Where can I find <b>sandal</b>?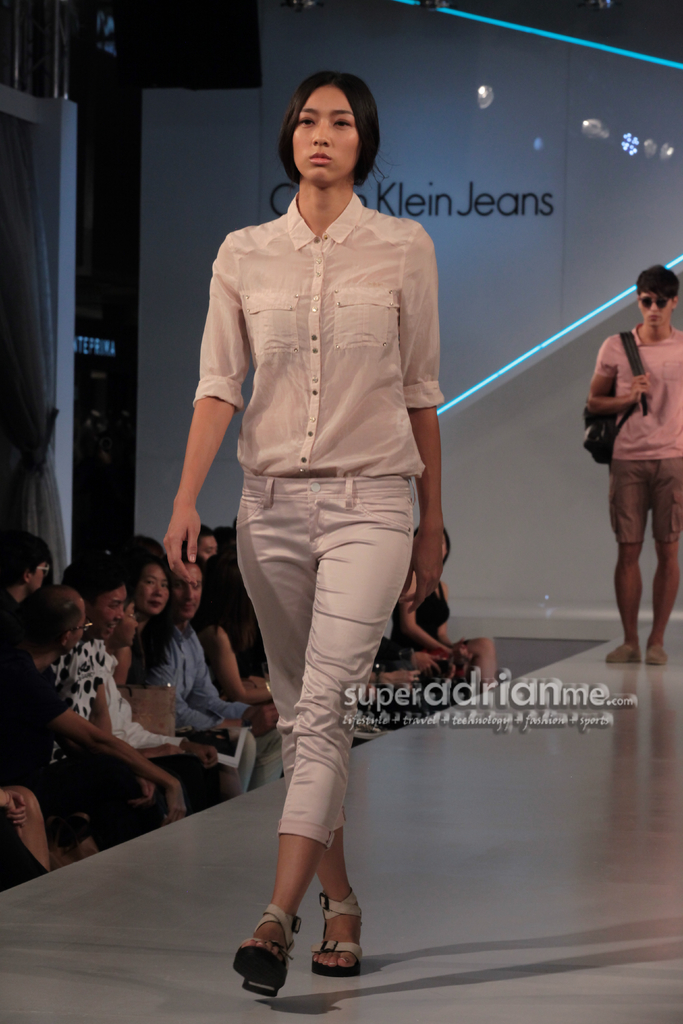
You can find it at 232/903/295/1000.
